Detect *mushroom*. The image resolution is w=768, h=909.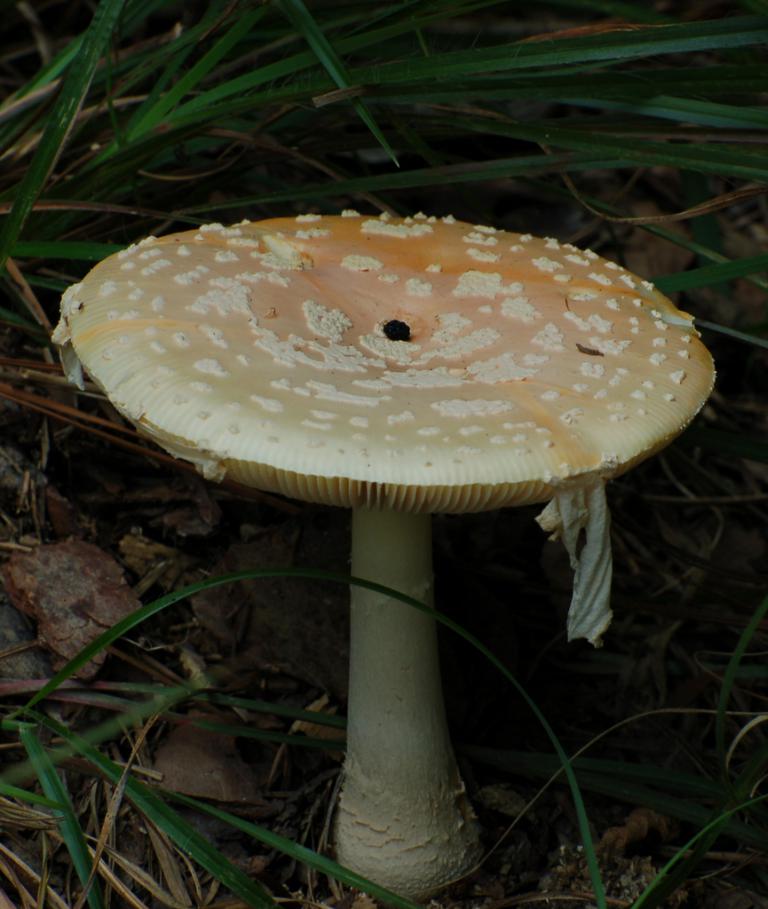
x1=28 y1=205 x2=730 y2=878.
